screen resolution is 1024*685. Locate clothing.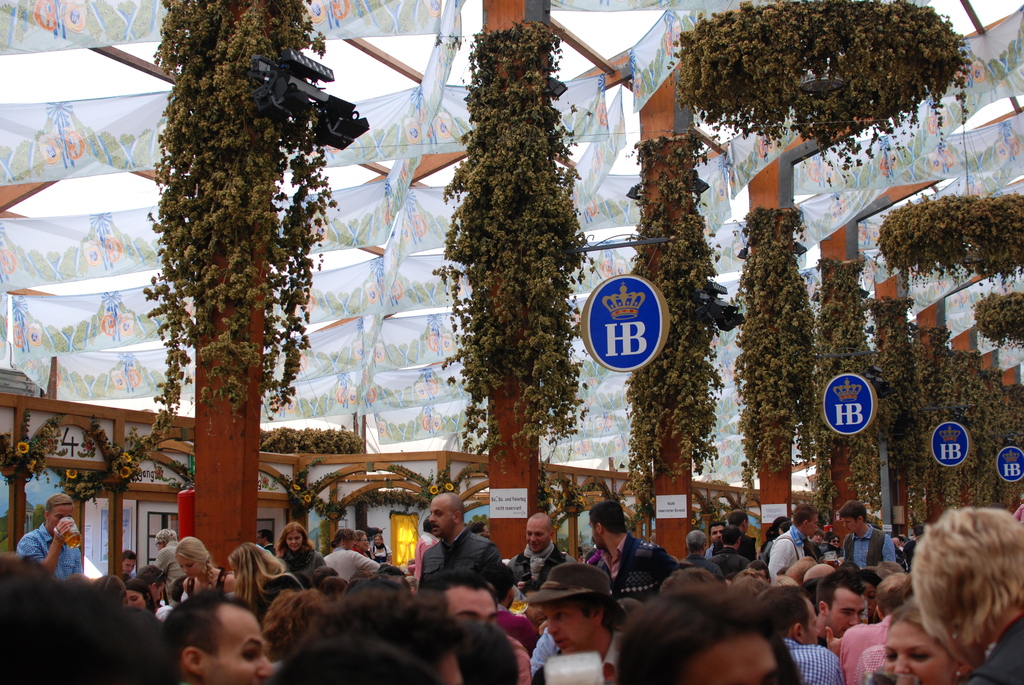
detection(682, 556, 725, 577).
